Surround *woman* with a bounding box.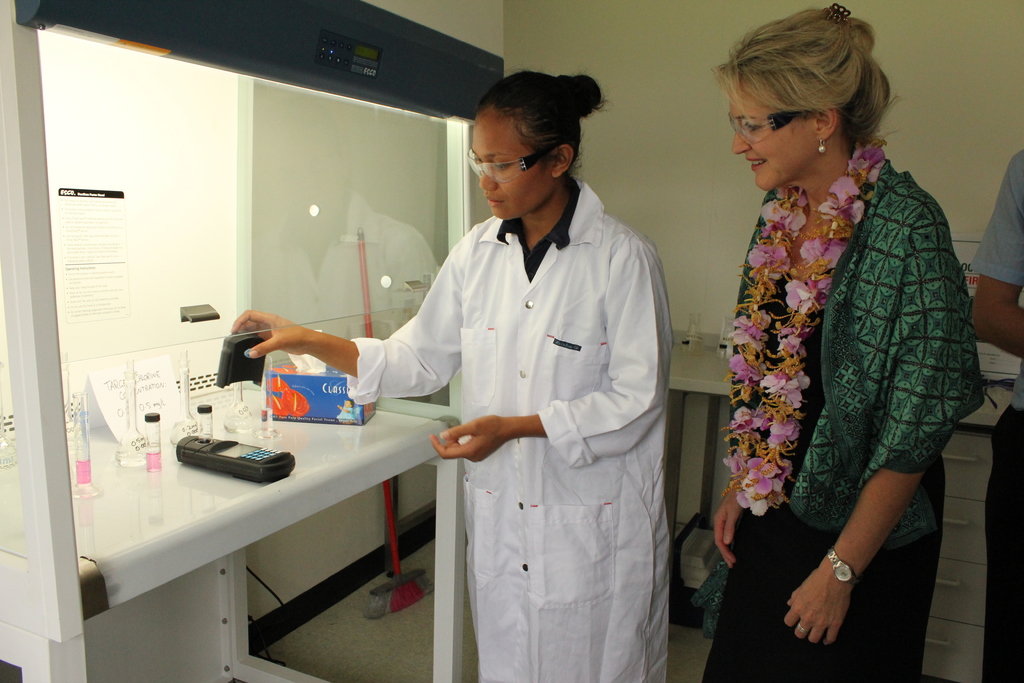
234, 67, 671, 682.
